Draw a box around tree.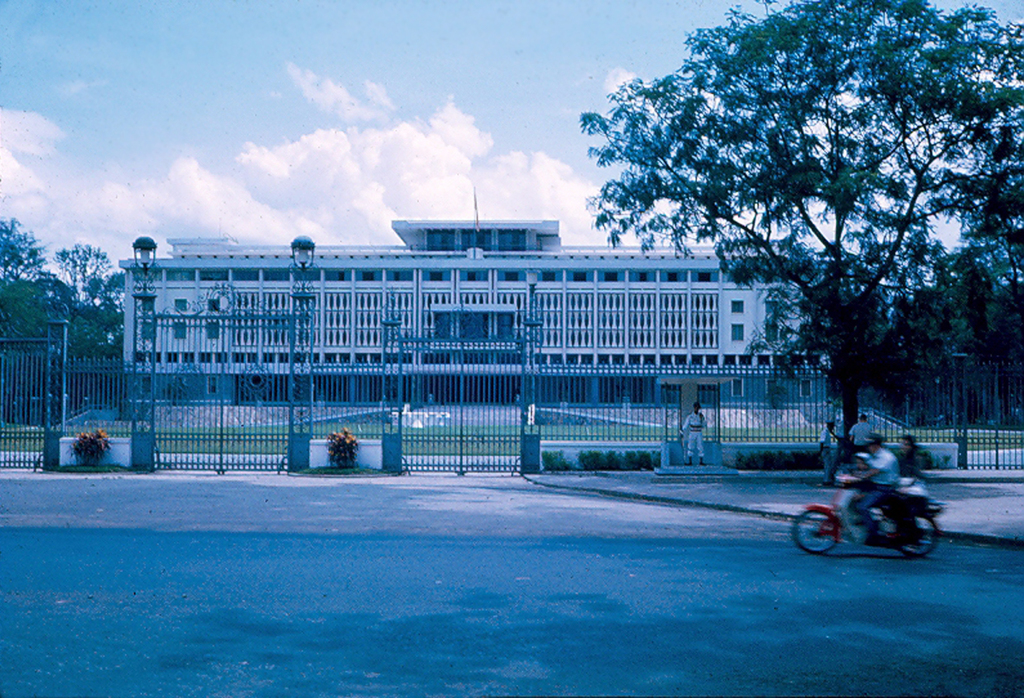
bbox=[62, 300, 122, 374].
